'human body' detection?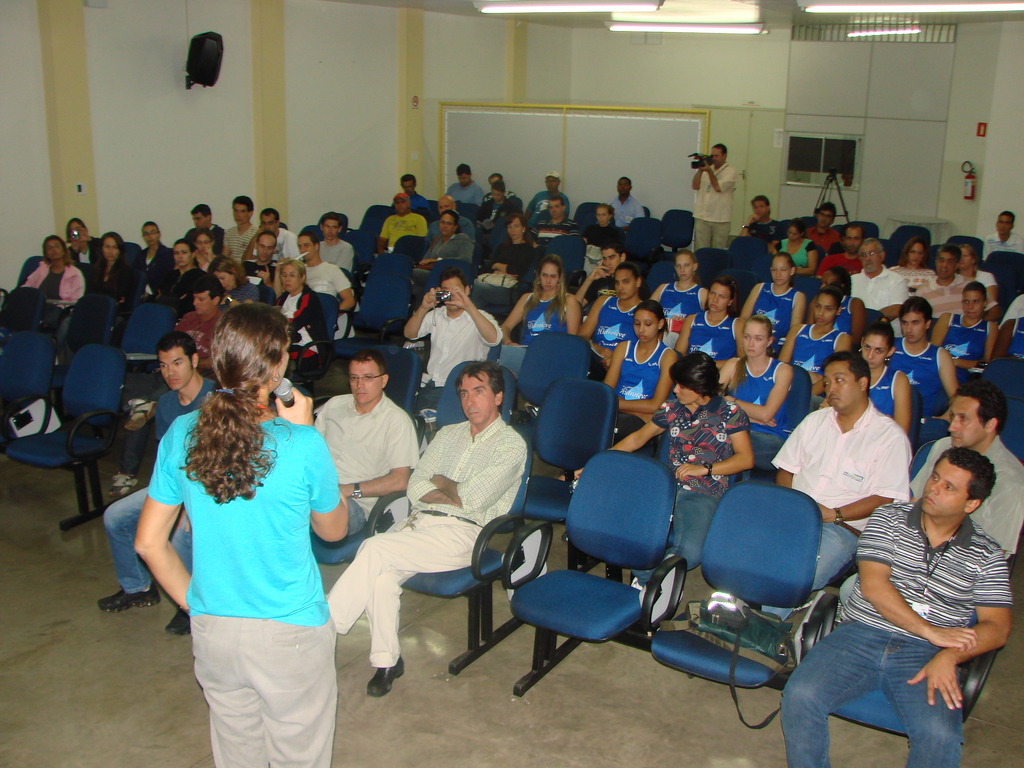
310:346:419:543
